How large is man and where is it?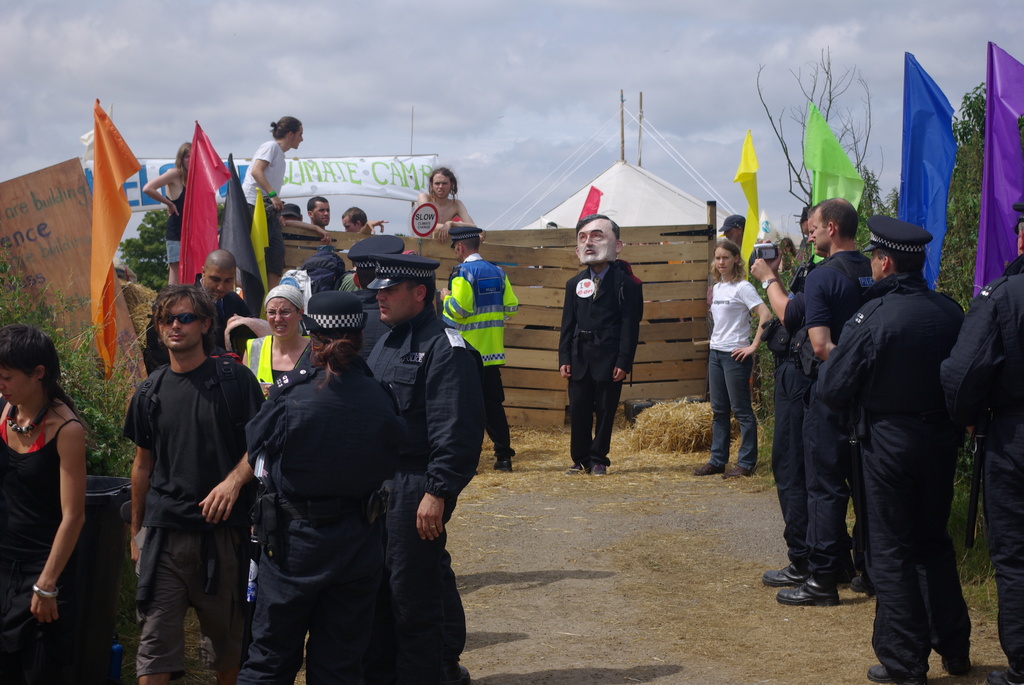
Bounding box: <bbox>773, 196, 879, 611</bbox>.
